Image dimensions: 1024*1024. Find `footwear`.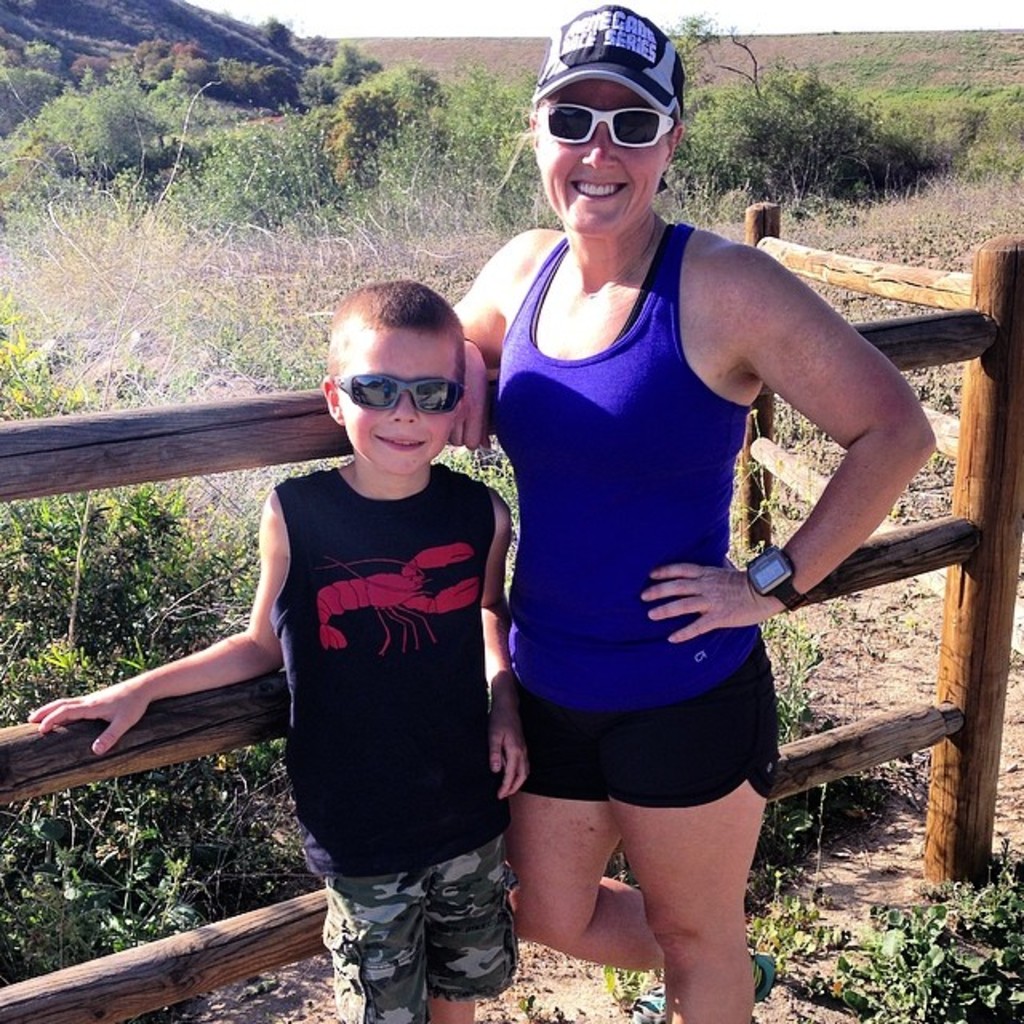
x1=750, y1=952, x2=781, y2=1005.
